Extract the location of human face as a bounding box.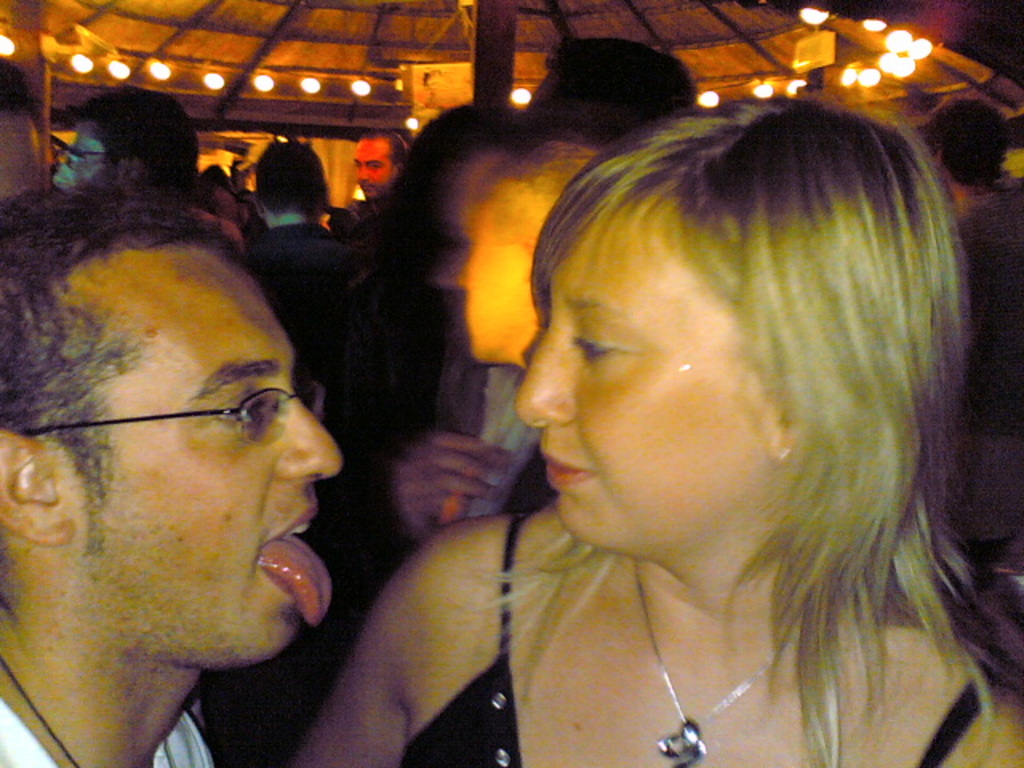
517, 218, 770, 558.
